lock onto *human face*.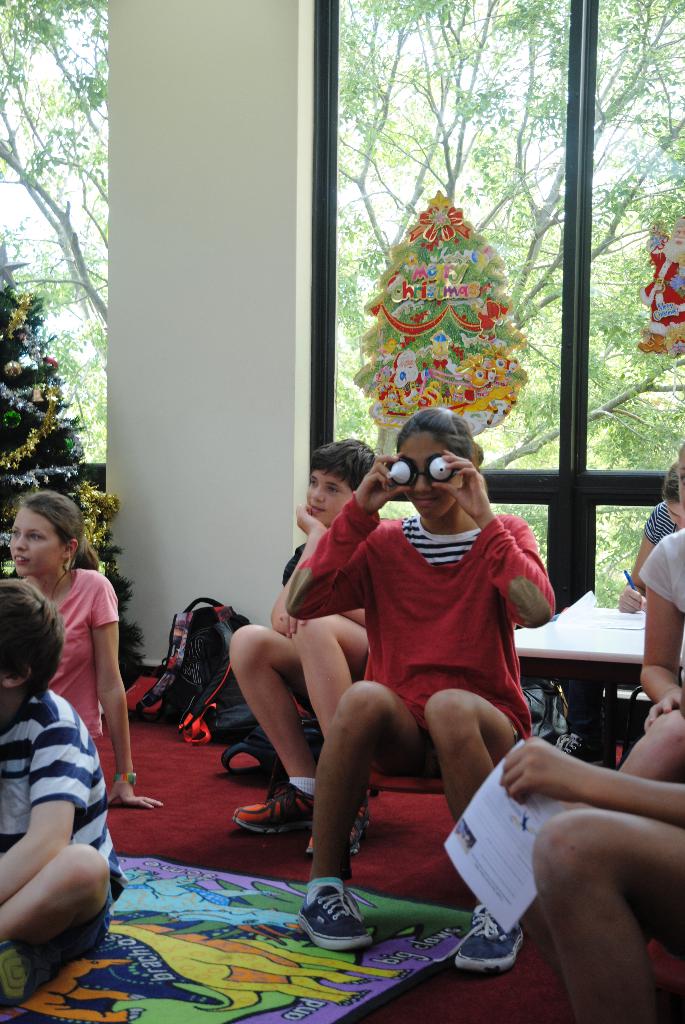
Locked: rect(308, 466, 351, 522).
